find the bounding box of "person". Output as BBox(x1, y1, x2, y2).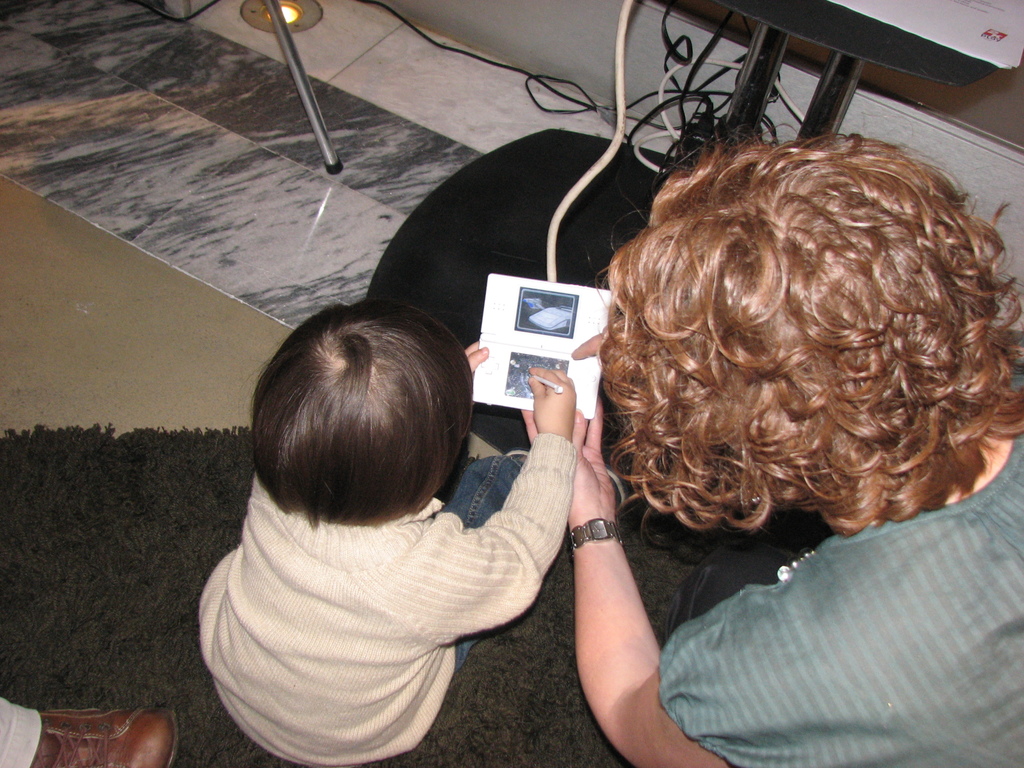
BBox(197, 294, 572, 767).
